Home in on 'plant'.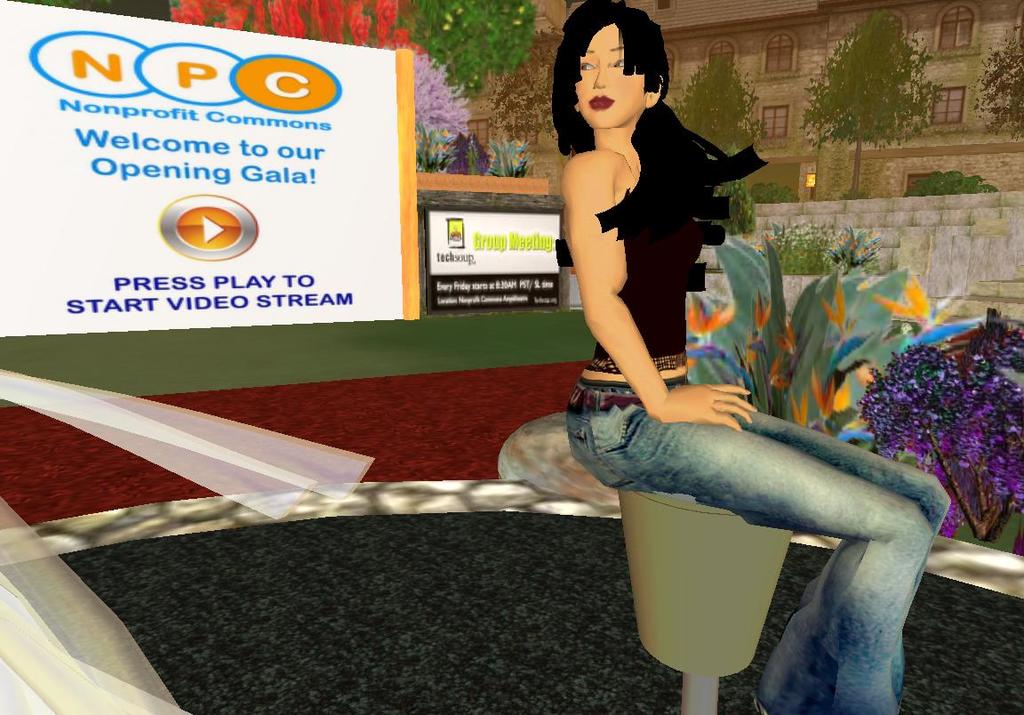
Homed in at (902,166,1003,203).
